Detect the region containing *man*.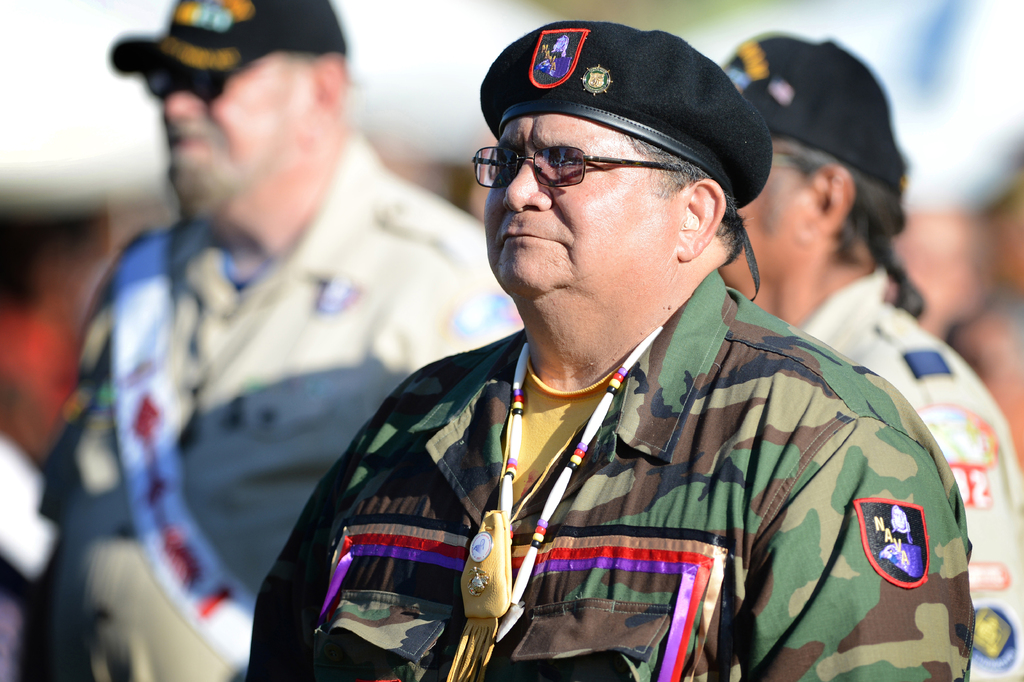
left=17, top=0, right=514, bottom=681.
